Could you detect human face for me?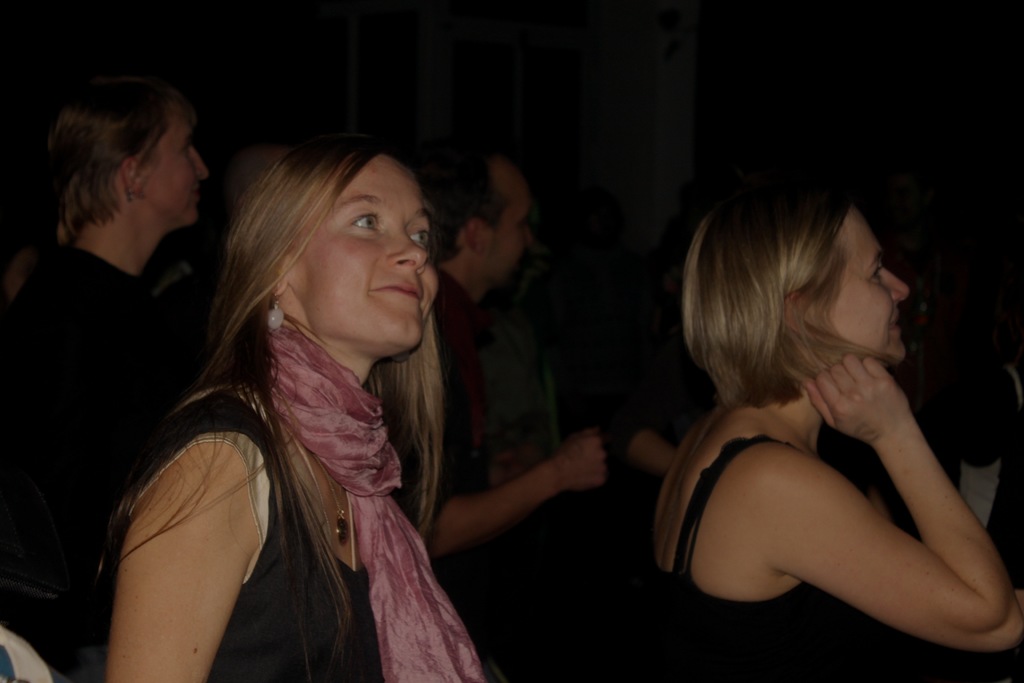
Detection result: bbox=(280, 152, 445, 355).
